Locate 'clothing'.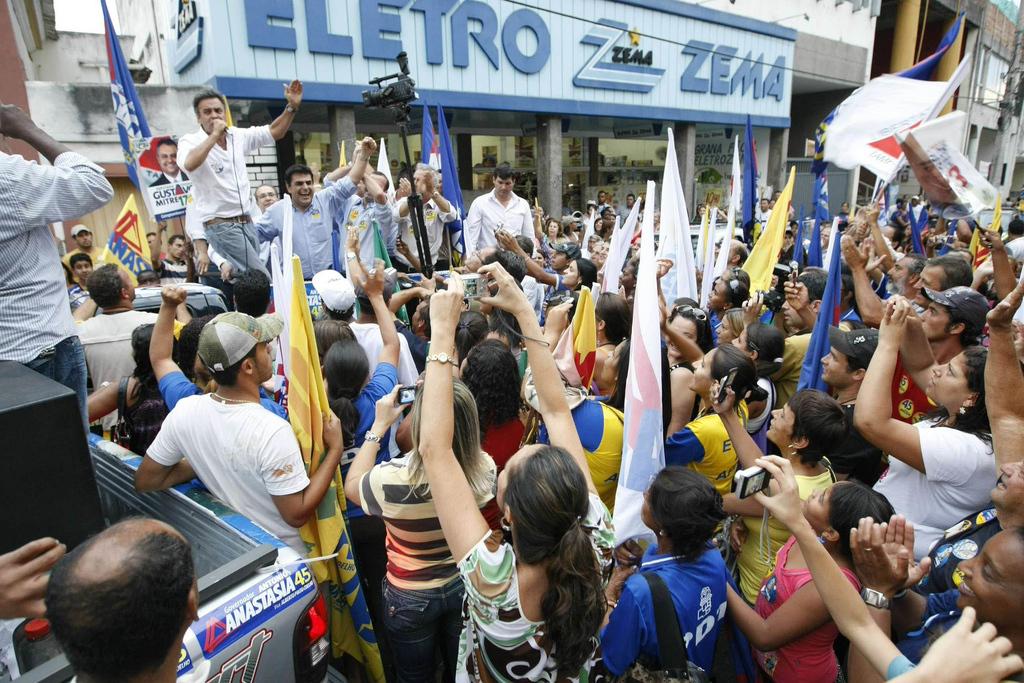
Bounding box: 546, 392, 631, 502.
